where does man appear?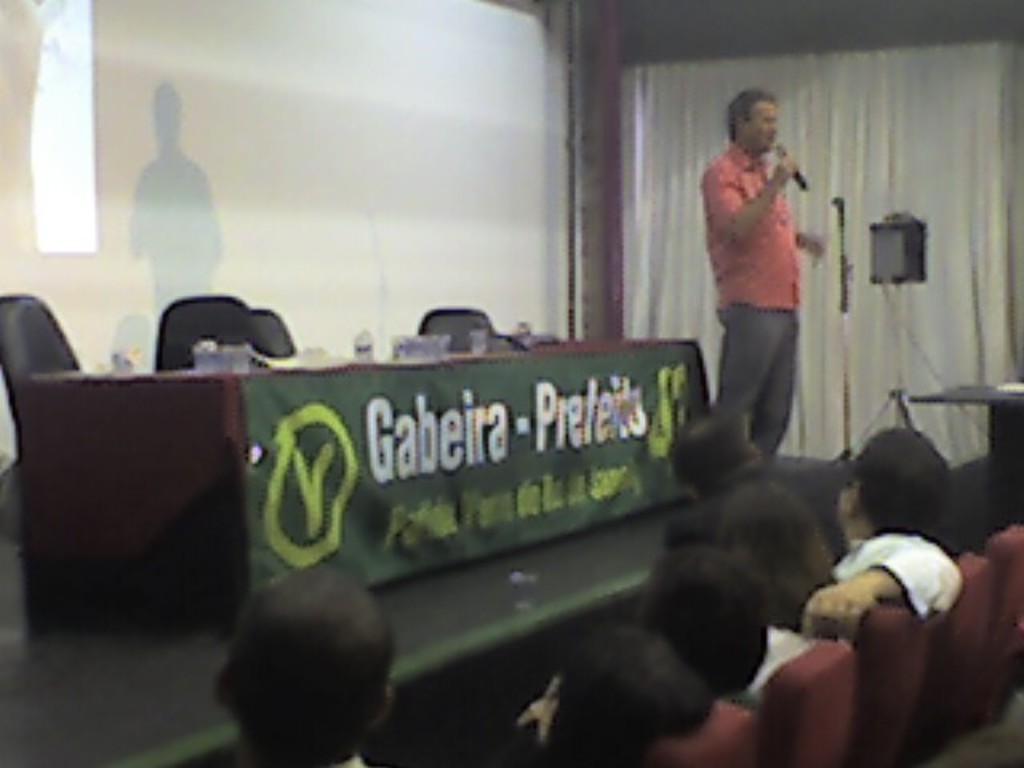
Appears at locate(798, 419, 962, 645).
